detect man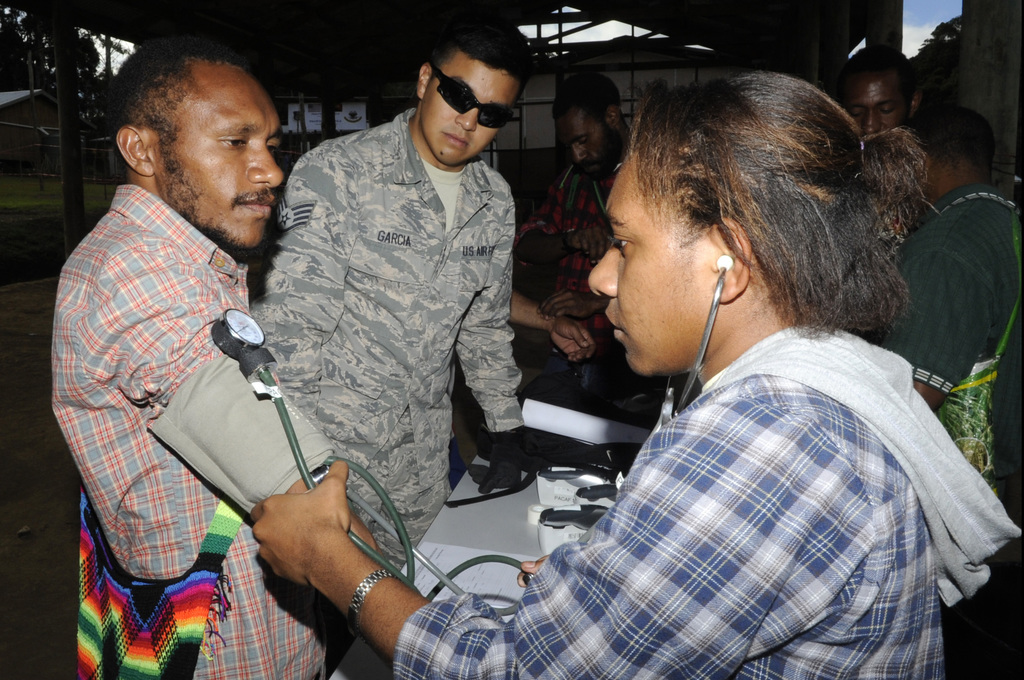
pyautogui.locateOnScreen(874, 108, 1023, 679)
